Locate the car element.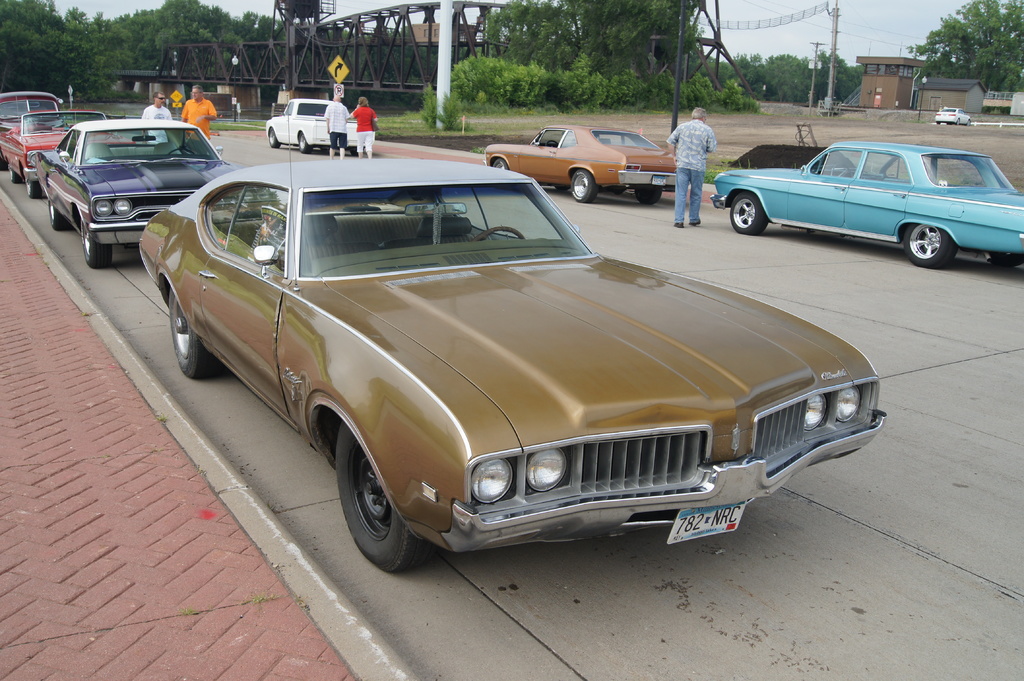
Element bbox: {"x1": 38, "y1": 119, "x2": 228, "y2": 263}.
